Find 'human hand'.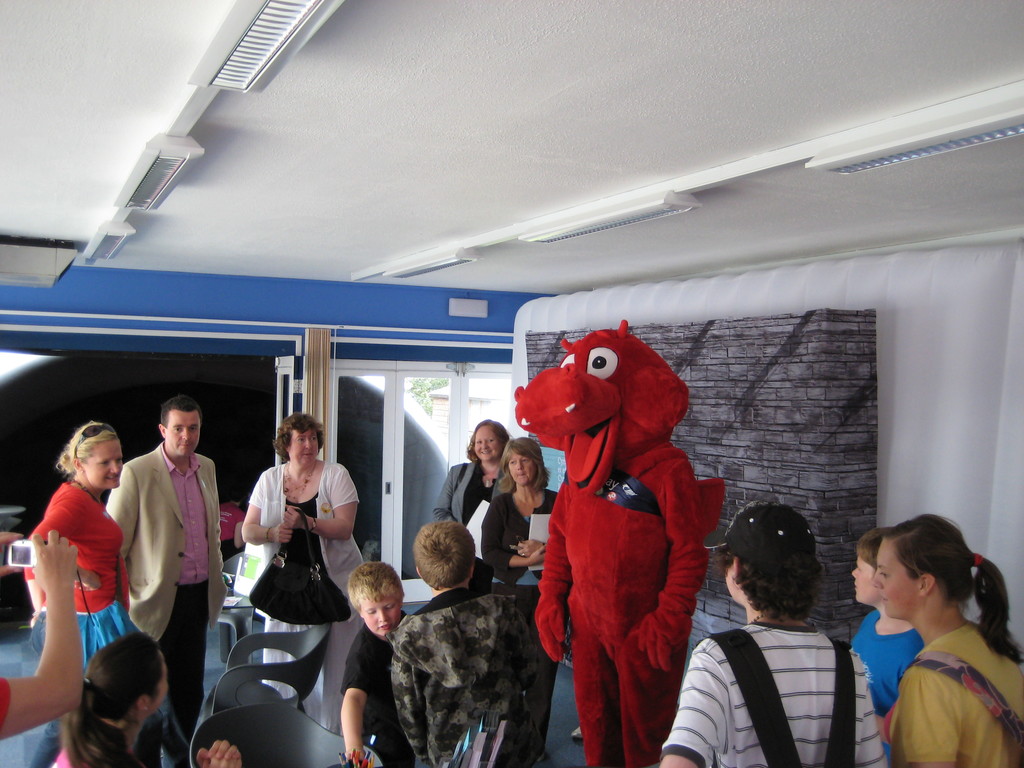
l=206, t=759, r=237, b=767.
